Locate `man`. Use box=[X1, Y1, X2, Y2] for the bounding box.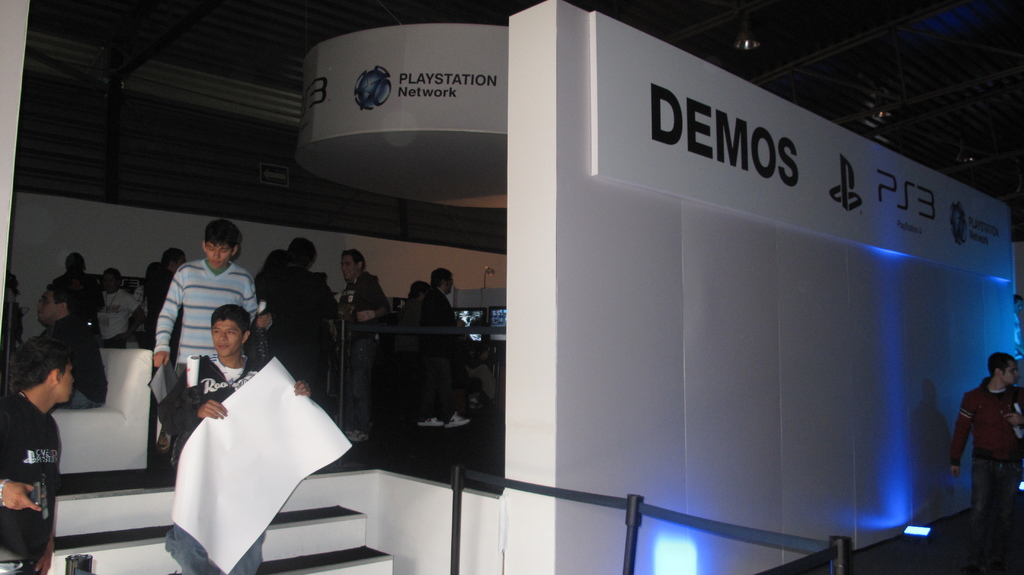
box=[159, 303, 304, 574].
